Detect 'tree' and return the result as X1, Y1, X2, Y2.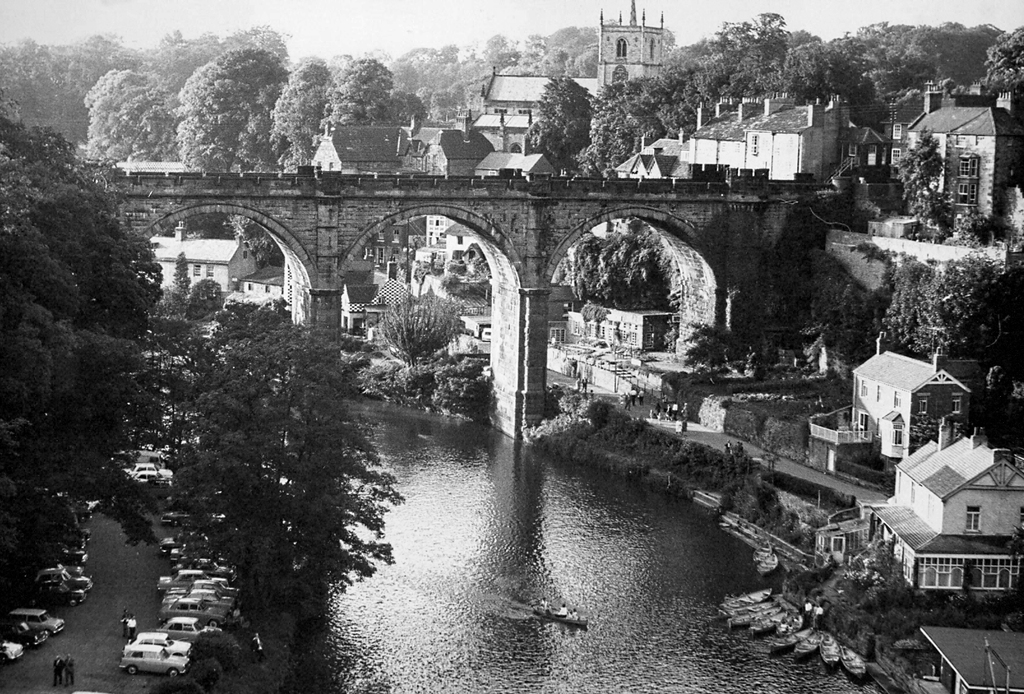
985, 22, 1023, 99.
